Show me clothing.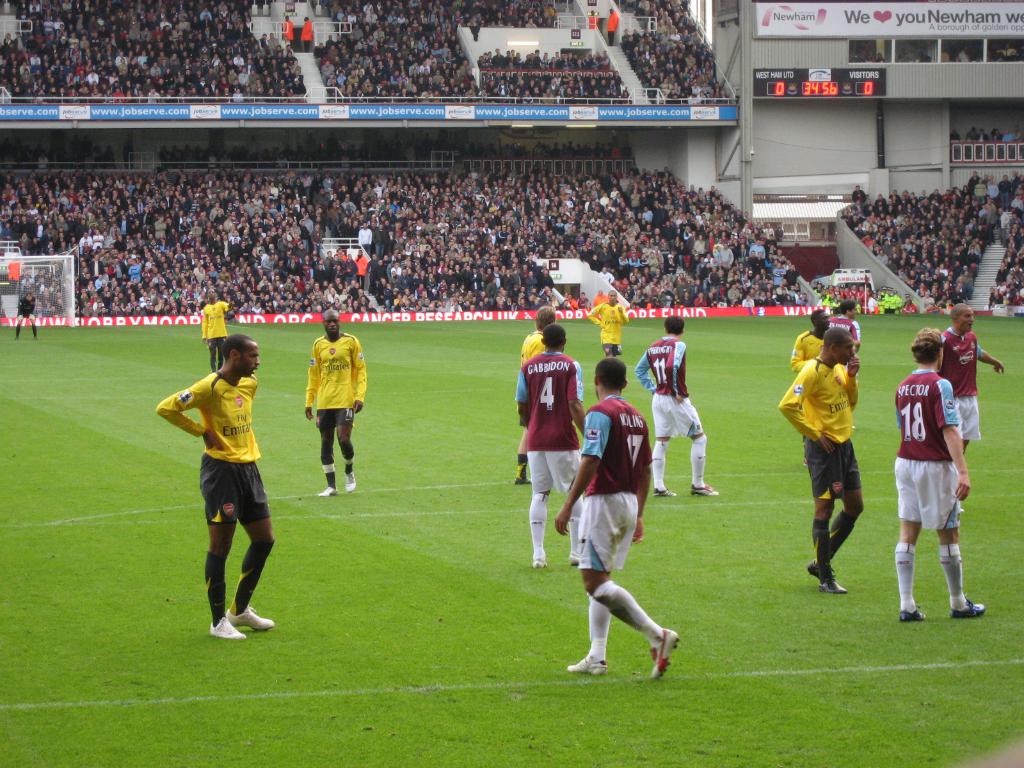
clothing is here: <region>653, 210, 670, 230</region>.
